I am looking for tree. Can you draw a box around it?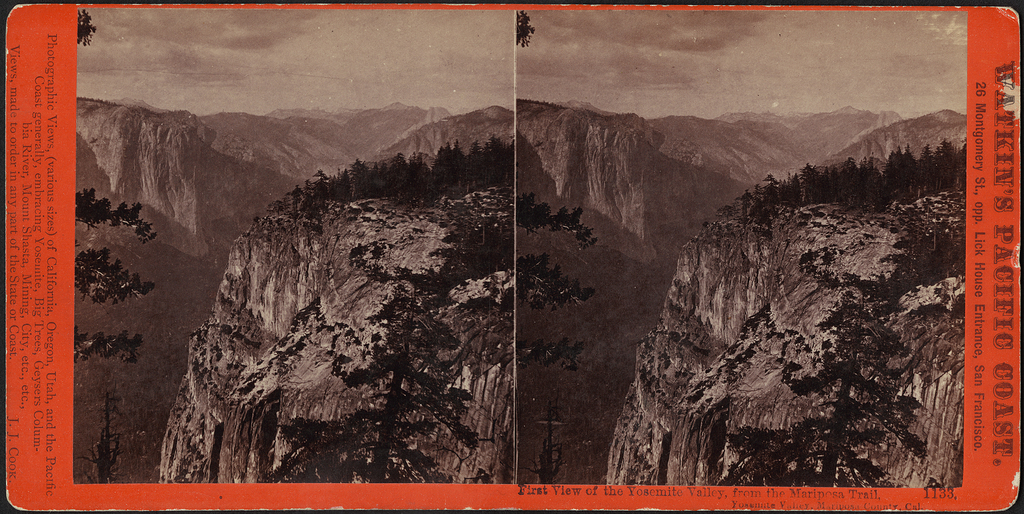
Sure, the bounding box is box(255, 291, 474, 485).
